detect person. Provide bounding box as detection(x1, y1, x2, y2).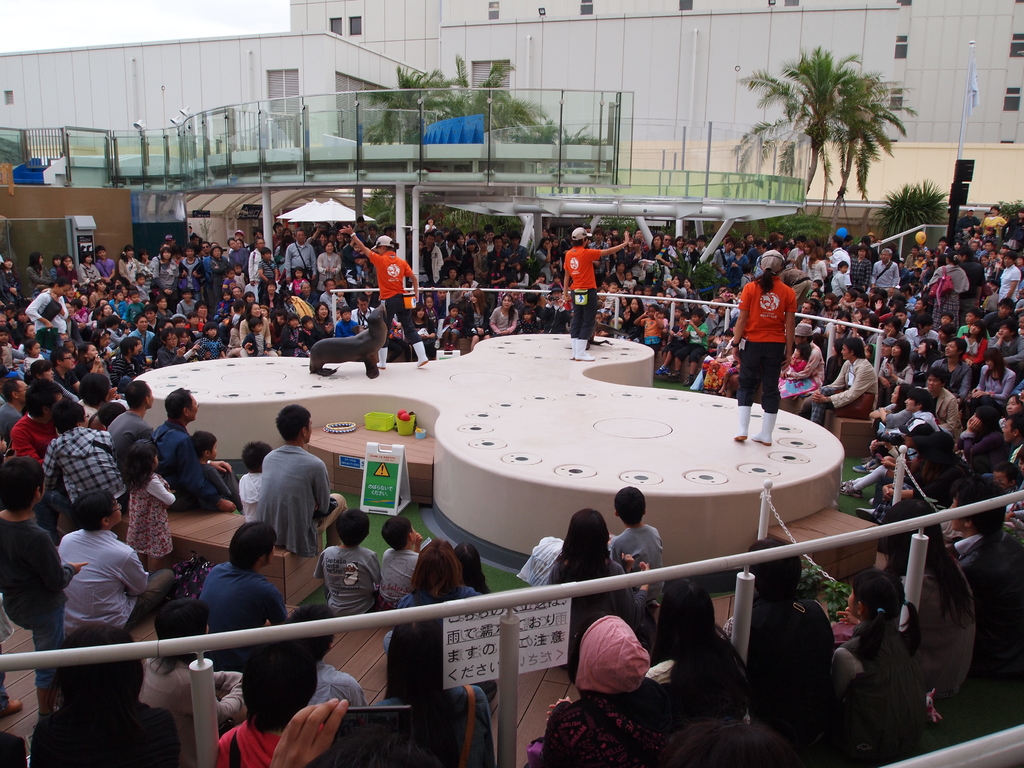
detection(520, 311, 544, 341).
